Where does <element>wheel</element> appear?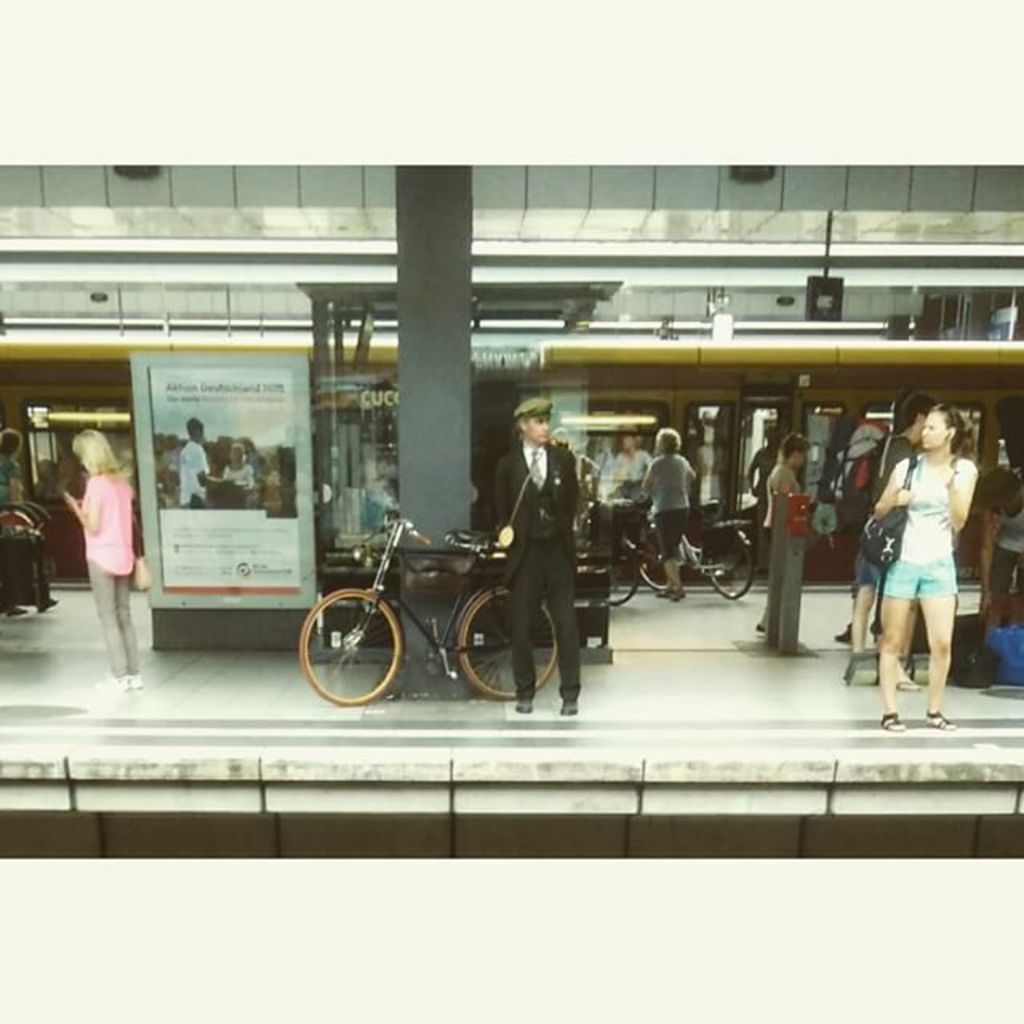
Appears at l=608, t=542, r=640, b=603.
